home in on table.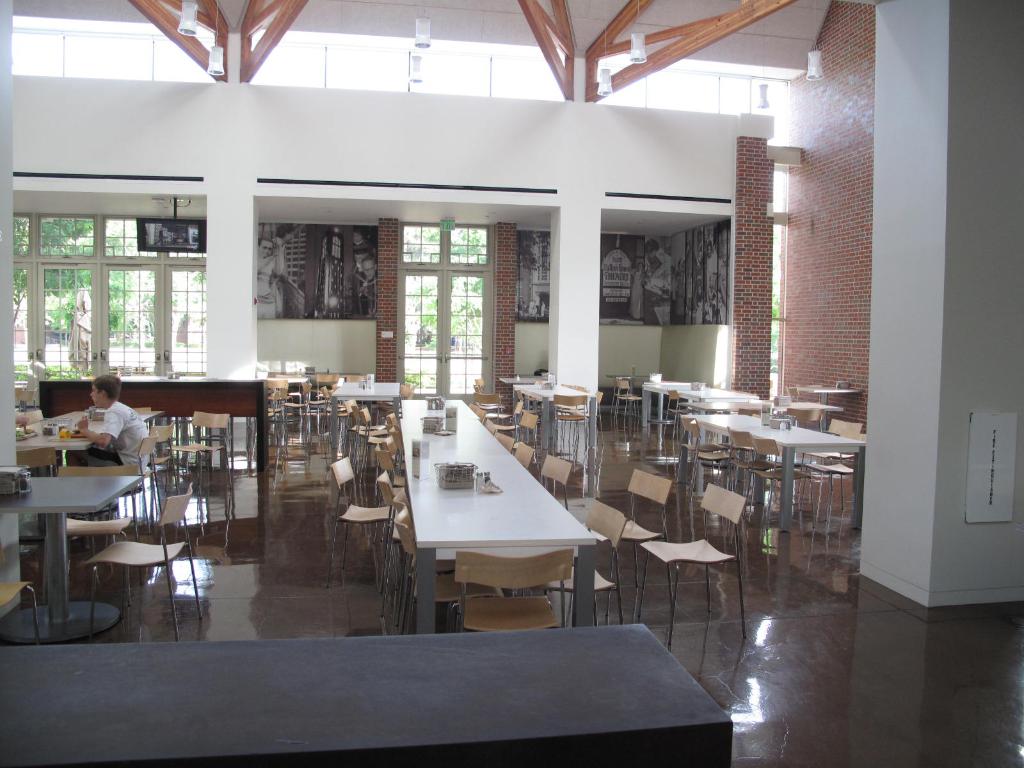
Homed in at select_region(497, 373, 532, 385).
